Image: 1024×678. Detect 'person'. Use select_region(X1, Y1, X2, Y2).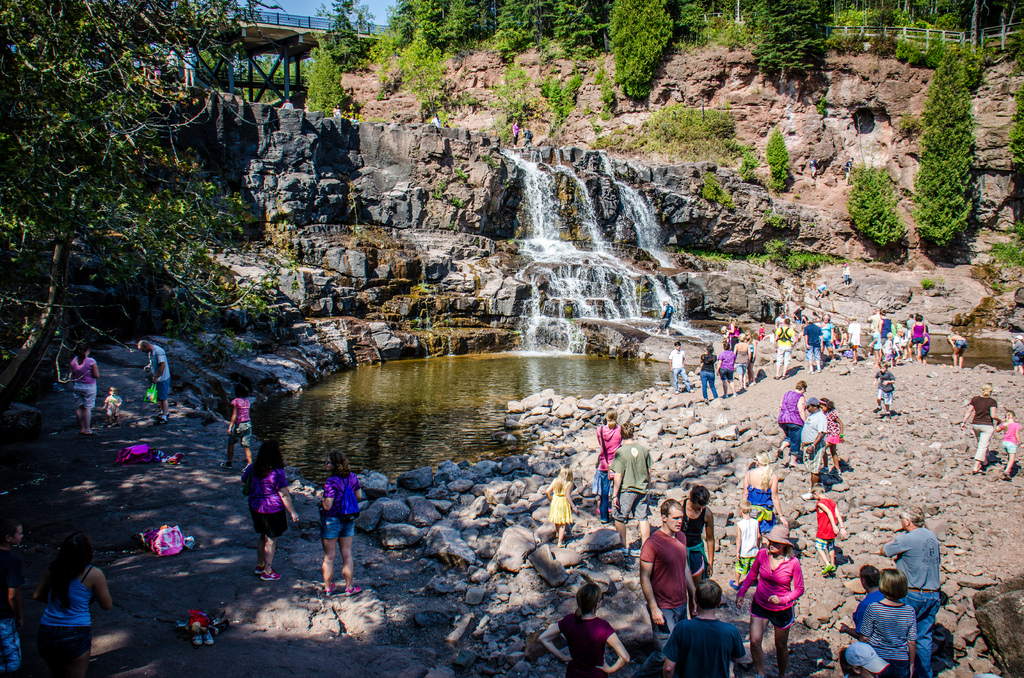
select_region(840, 154, 855, 188).
